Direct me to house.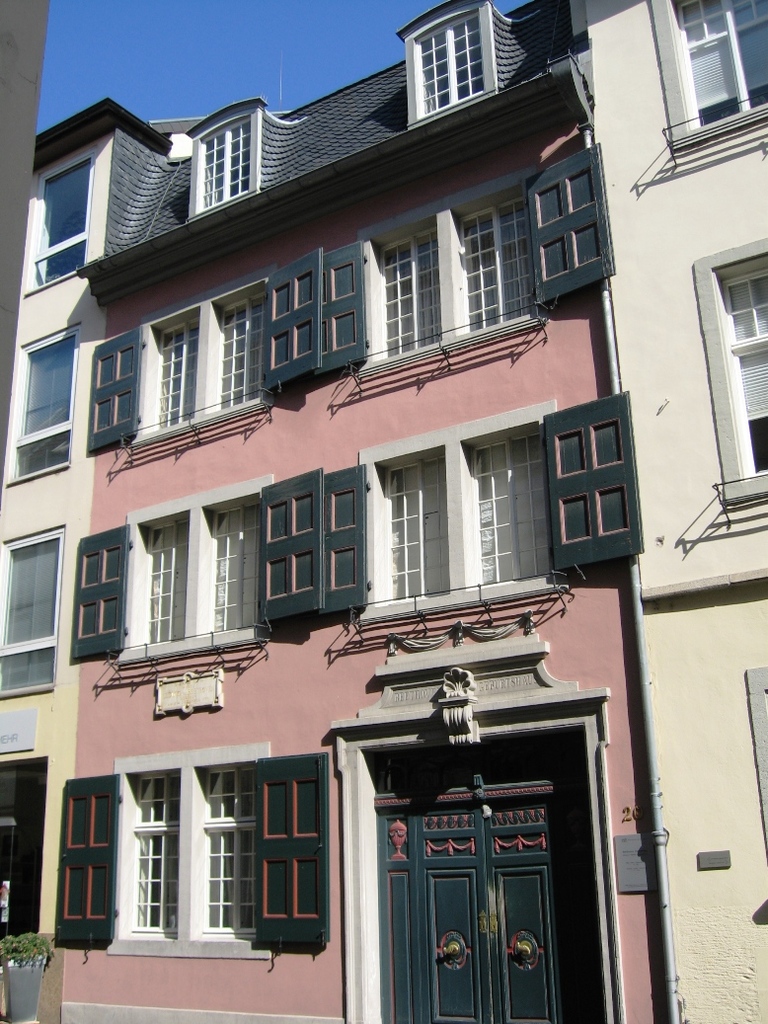
Direction: crop(57, 0, 663, 1023).
